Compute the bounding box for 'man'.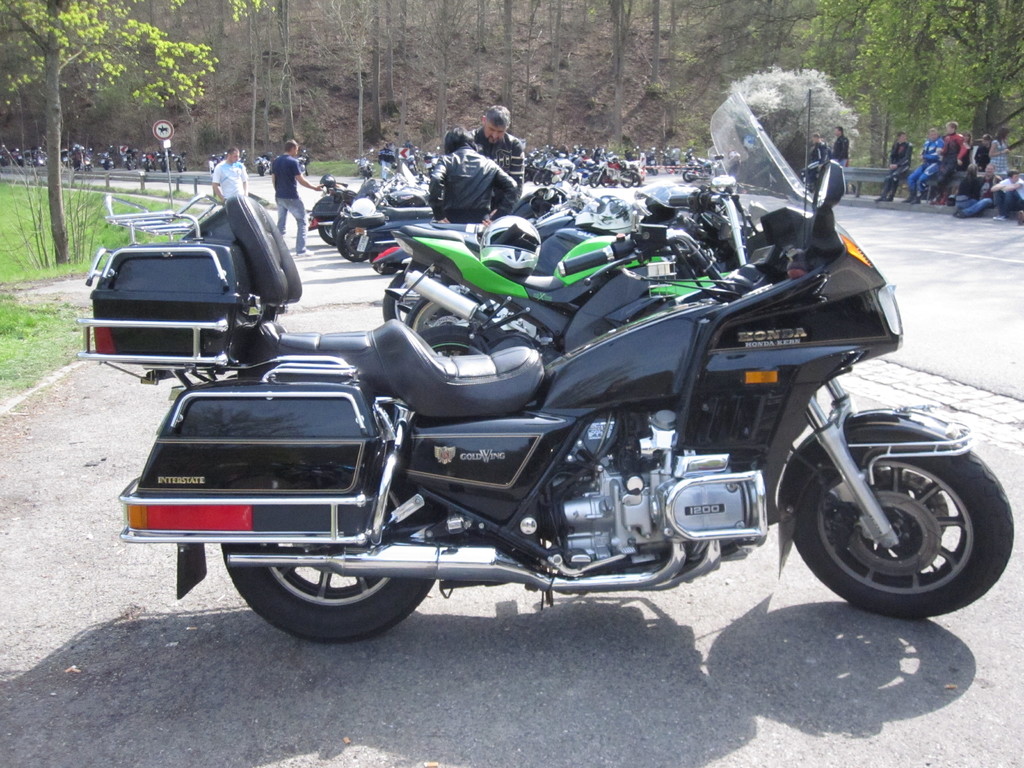
{"x1": 951, "y1": 162, "x2": 1002, "y2": 218}.
